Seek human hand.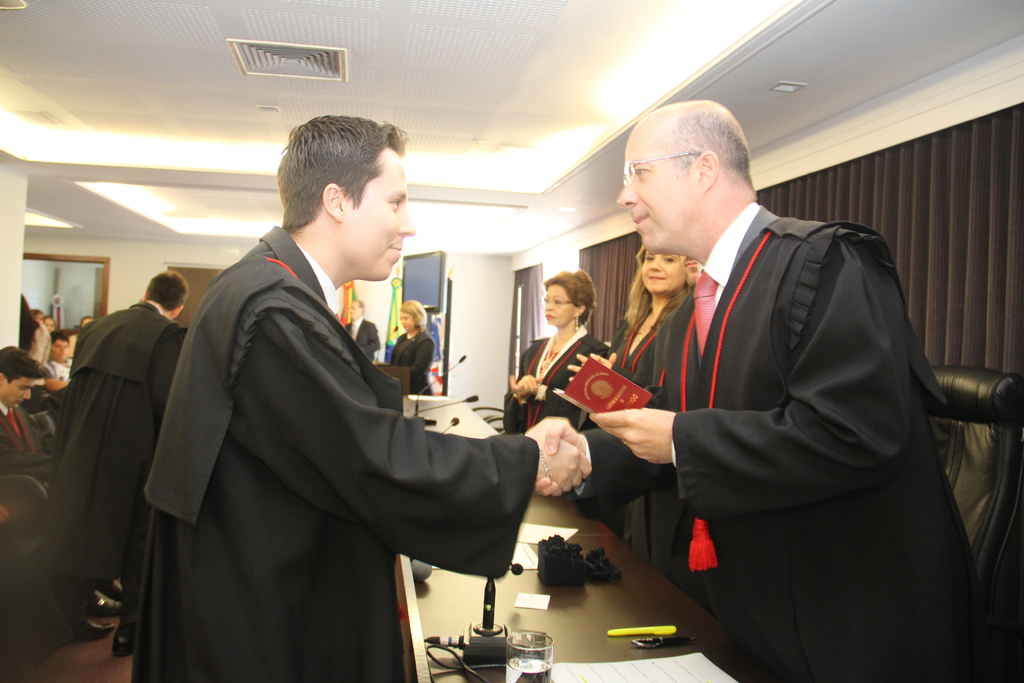
[x1=516, y1=379, x2=541, y2=400].
